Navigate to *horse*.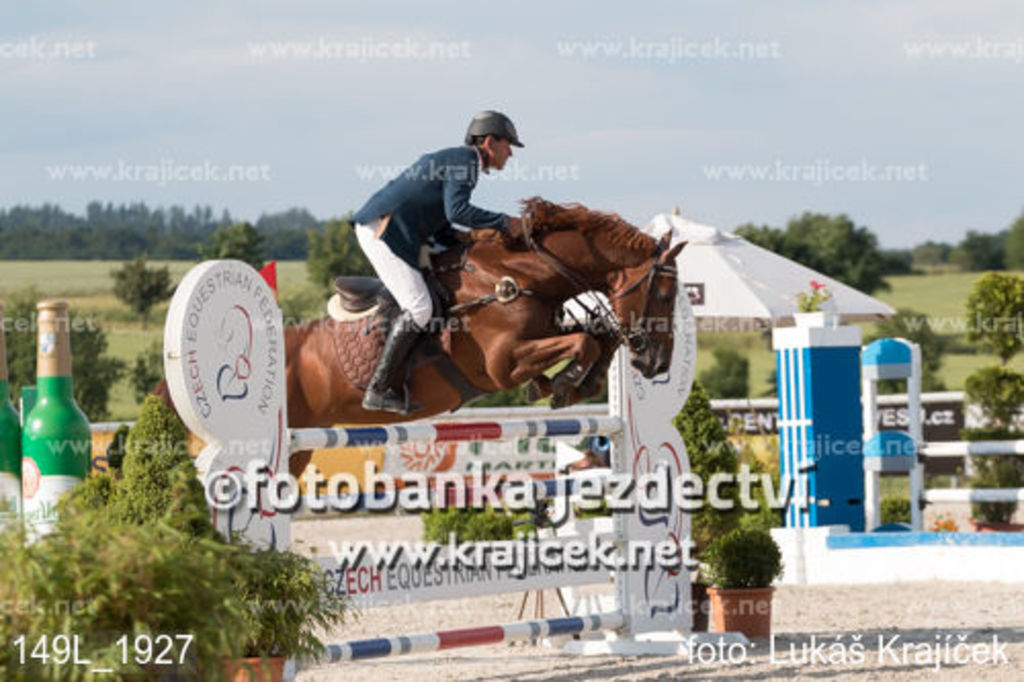
Navigation target: box=[150, 197, 690, 485].
